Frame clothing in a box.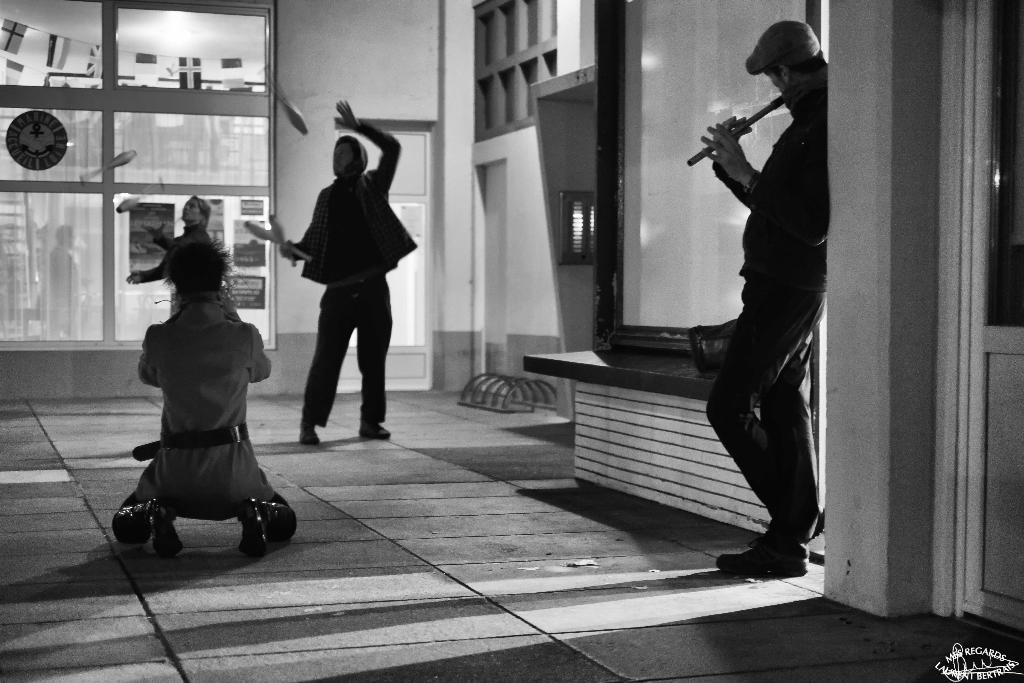
locate(294, 119, 415, 427).
